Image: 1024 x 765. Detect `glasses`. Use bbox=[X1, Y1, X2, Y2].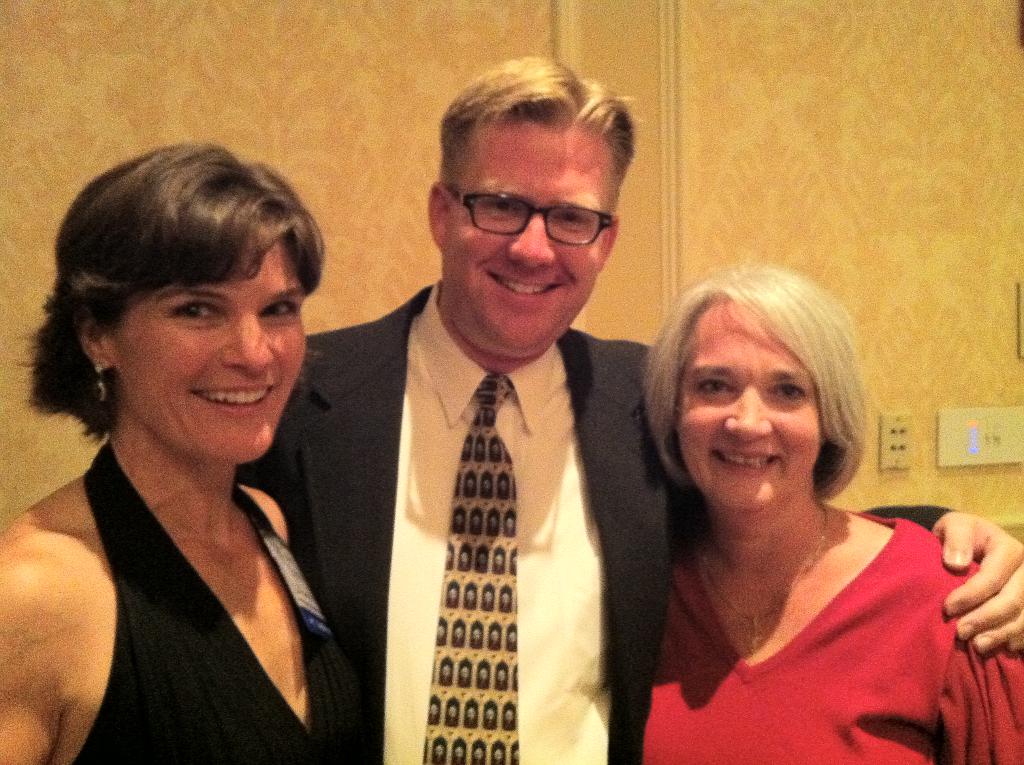
bbox=[429, 179, 636, 246].
